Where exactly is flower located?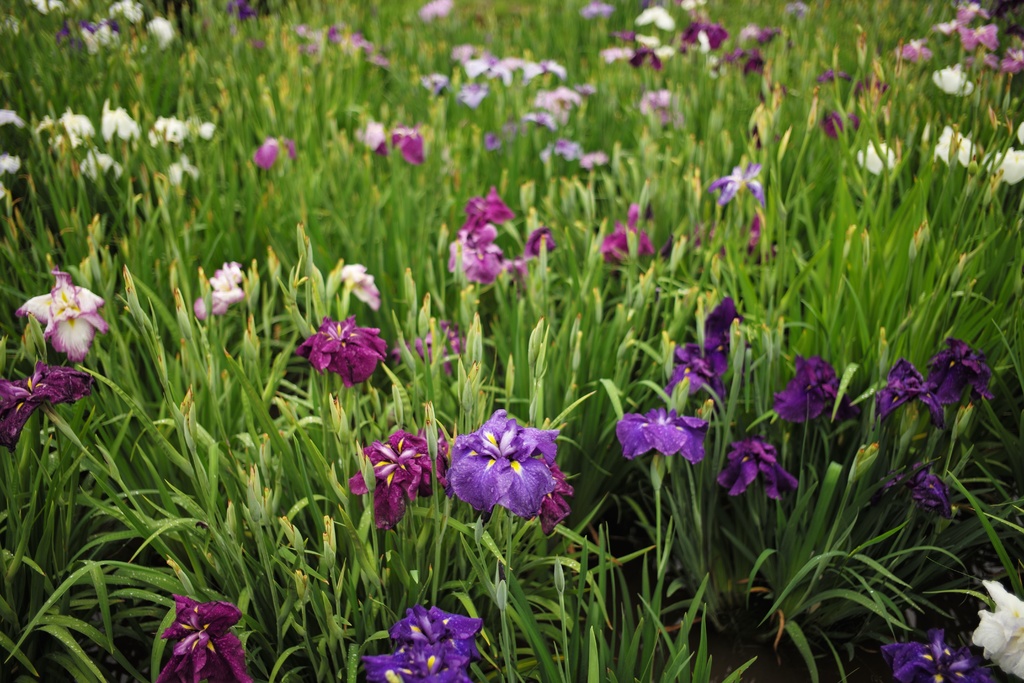
Its bounding box is {"x1": 598, "y1": 201, "x2": 654, "y2": 272}.
